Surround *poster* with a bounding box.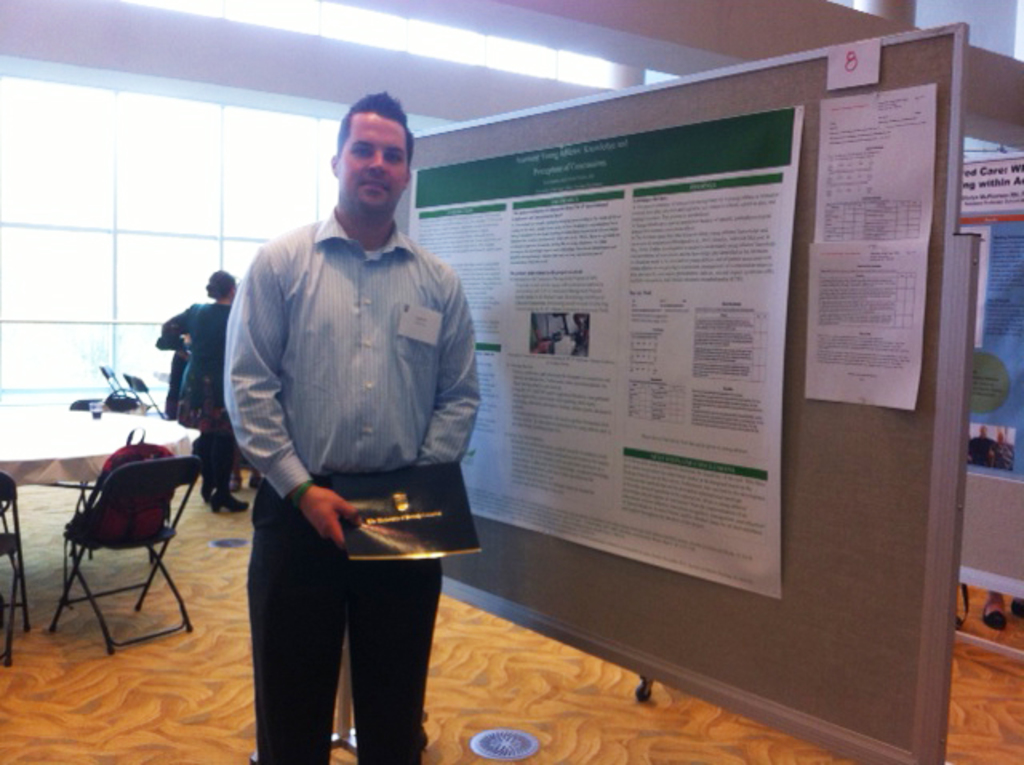
[962, 221, 1021, 487].
